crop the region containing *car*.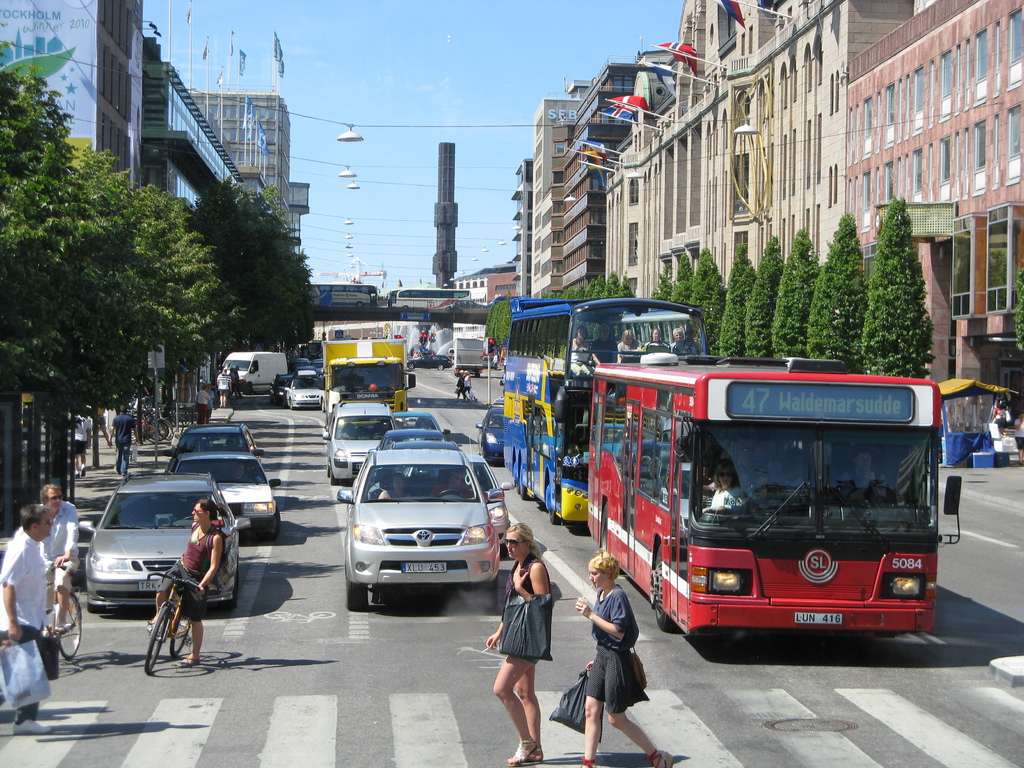
Crop region: 404/455/513/557.
